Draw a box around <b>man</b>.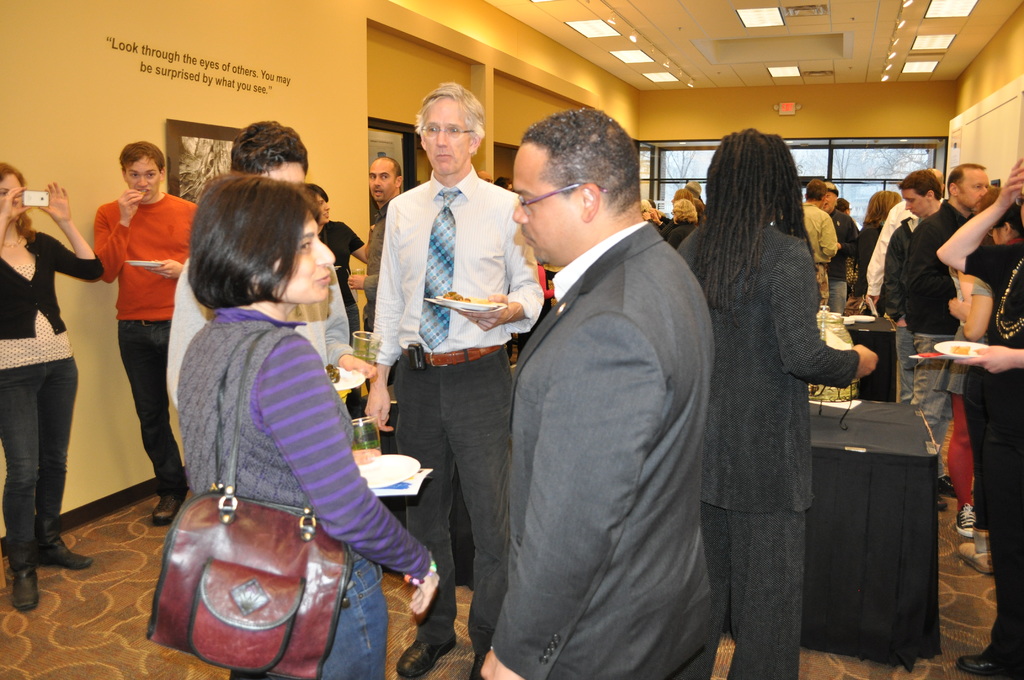
detection(675, 128, 876, 679).
